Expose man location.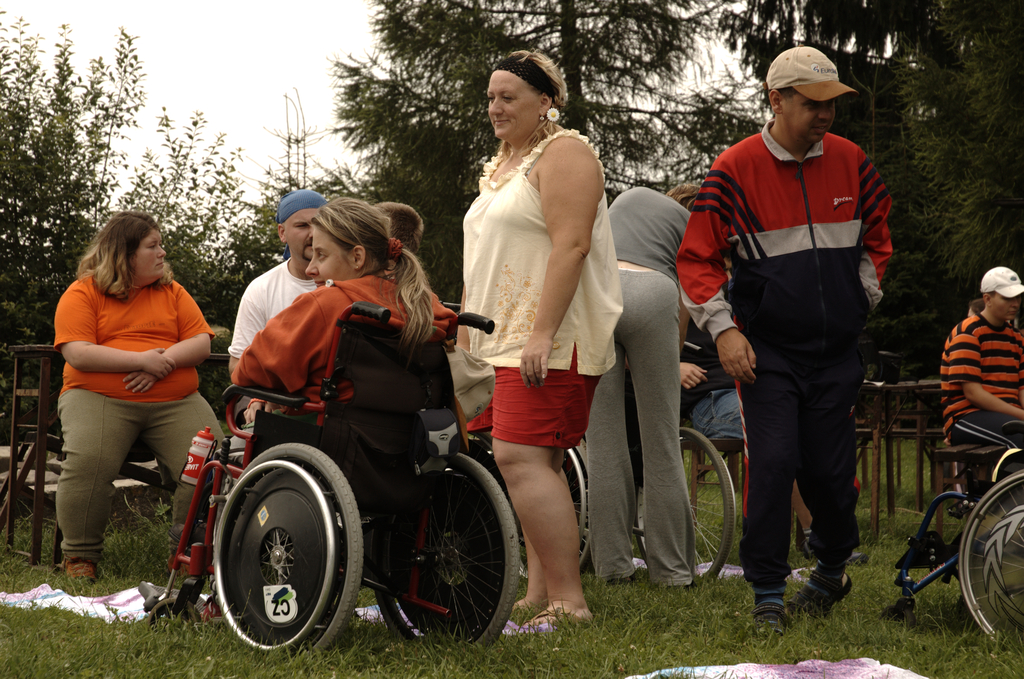
Exposed at <bbox>703, 51, 908, 640</bbox>.
